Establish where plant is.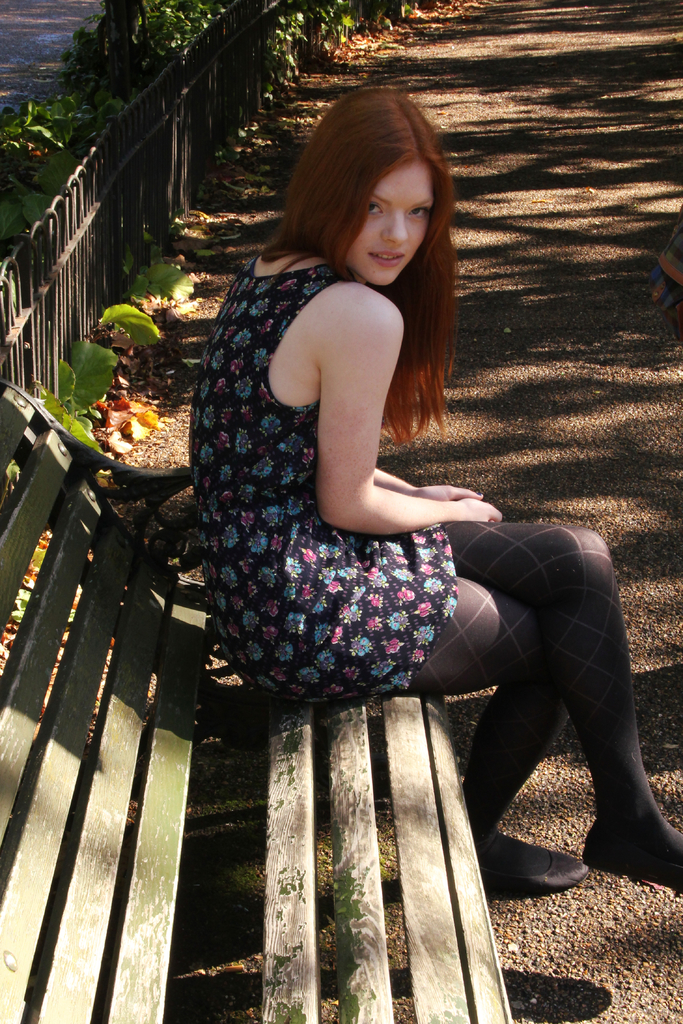
Established at 400:0:535:42.
